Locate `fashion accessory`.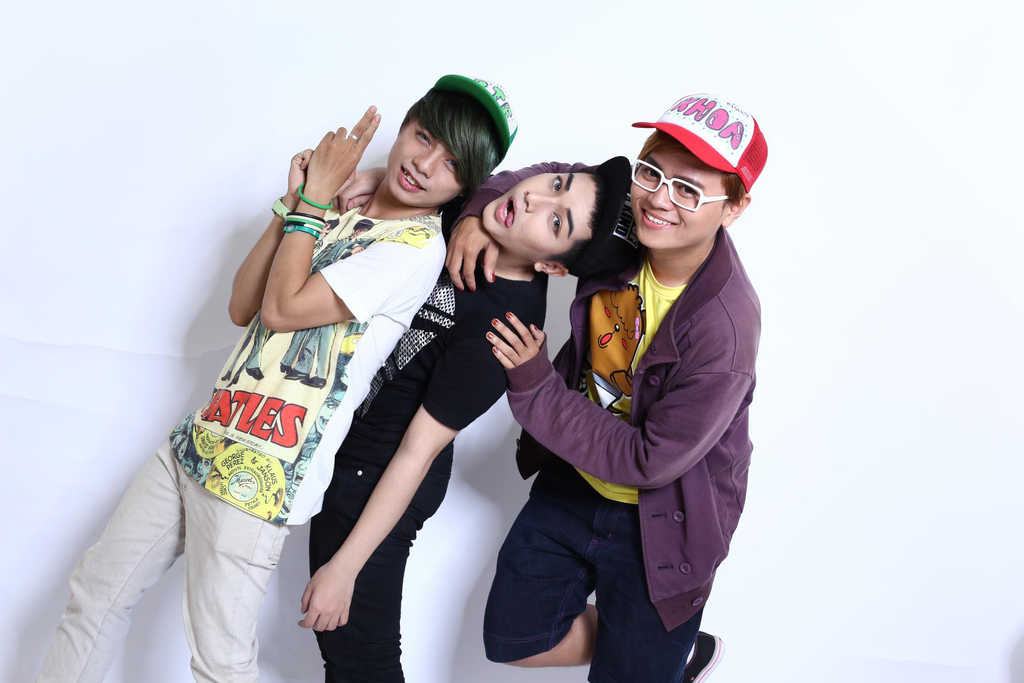
Bounding box: box(279, 209, 329, 243).
